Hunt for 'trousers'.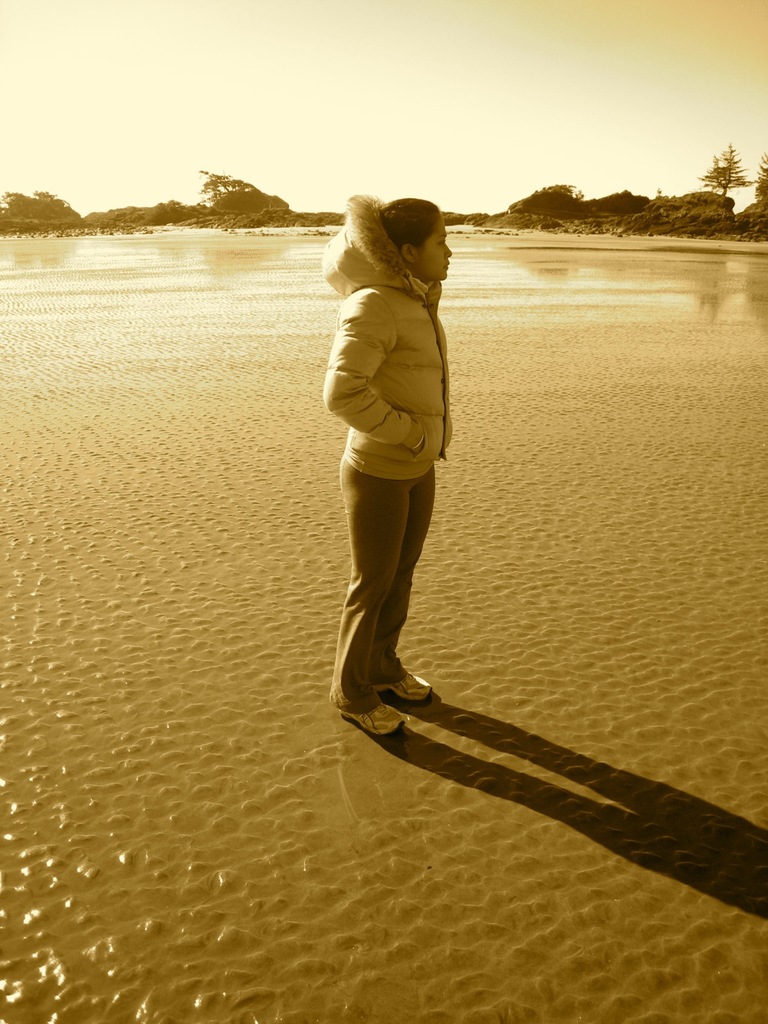
Hunted down at box(332, 454, 459, 720).
